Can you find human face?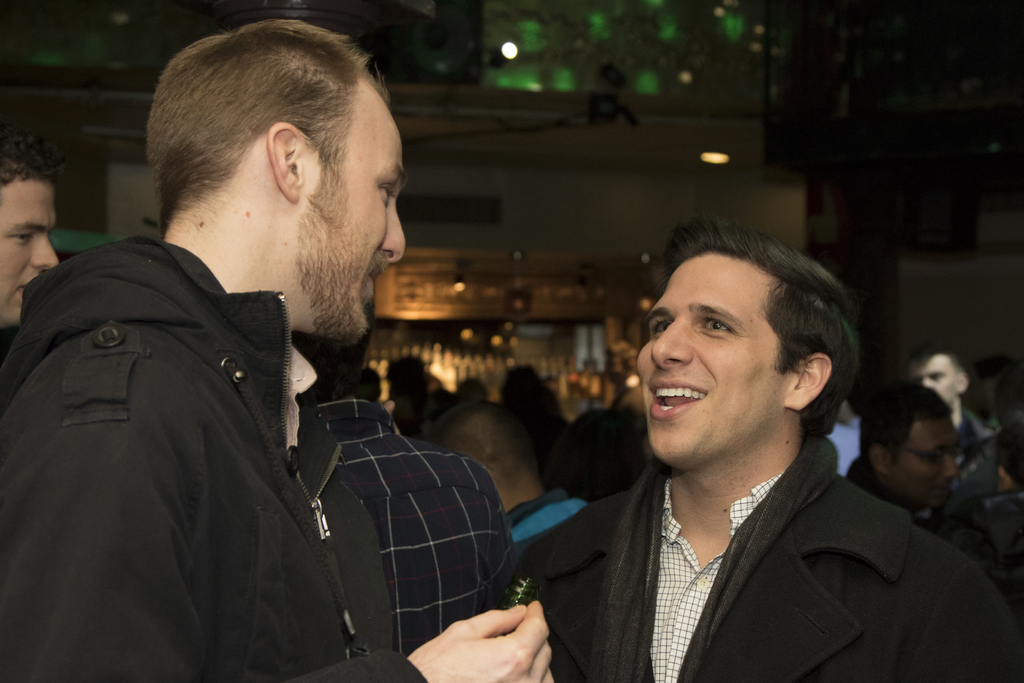
Yes, bounding box: BBox(911, 358, 956, 404).
